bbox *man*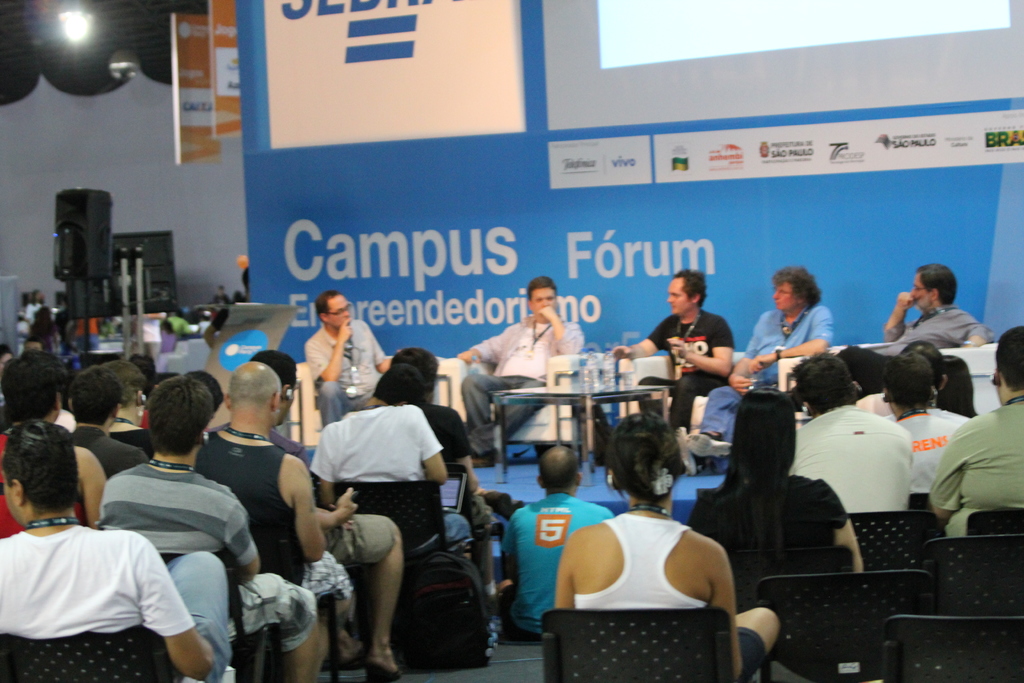
[0,416,241,682]
